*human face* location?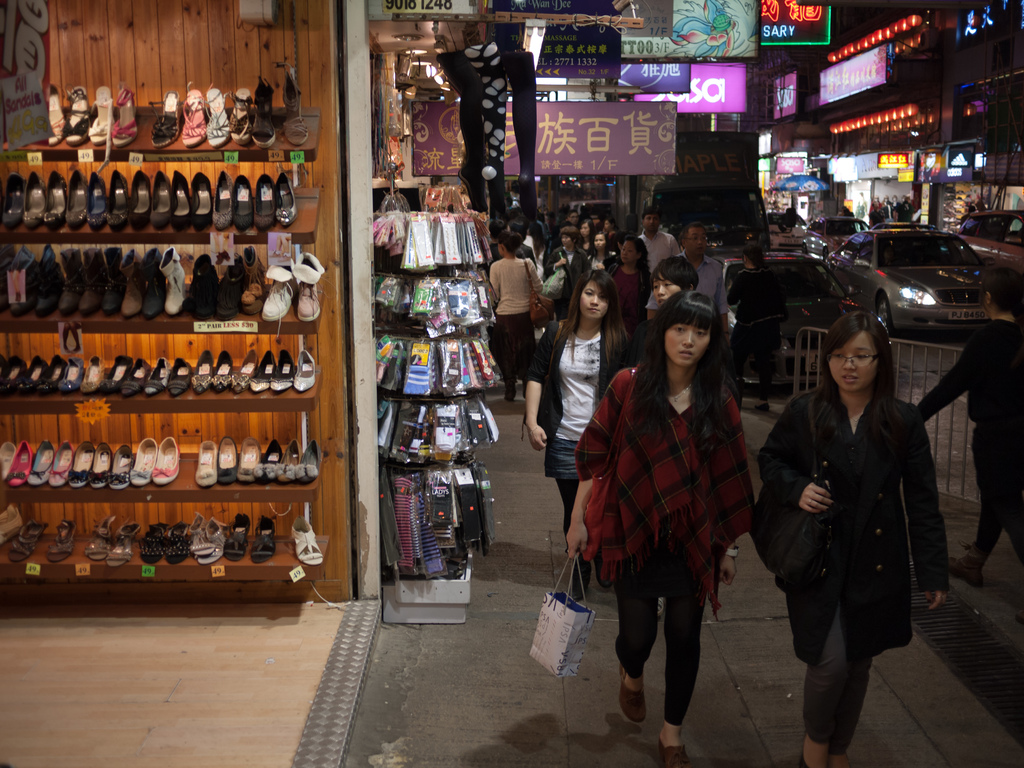
569, 212, 578, 225
